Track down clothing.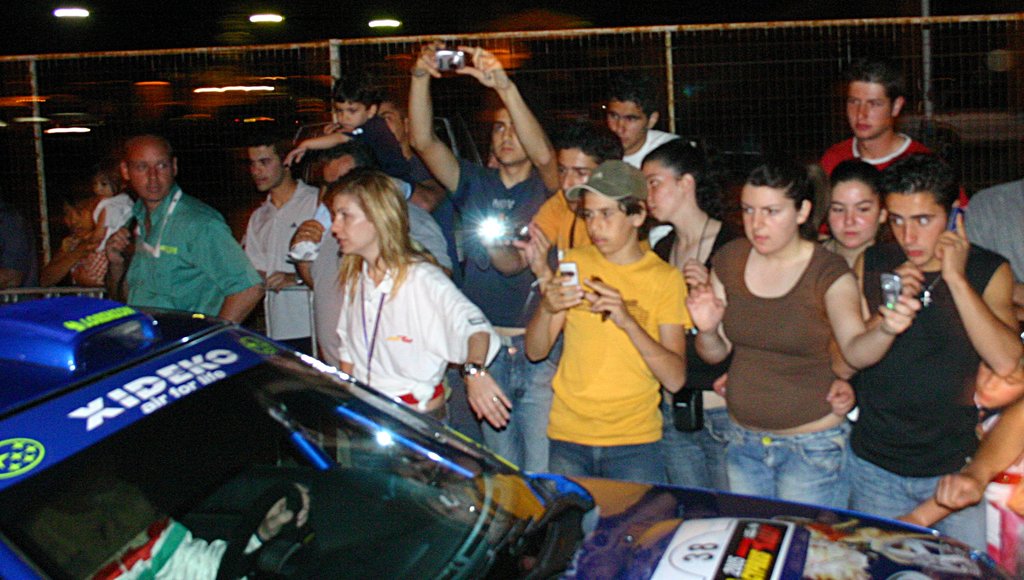
Tracked to Rect(520, 232, 716, 502).
